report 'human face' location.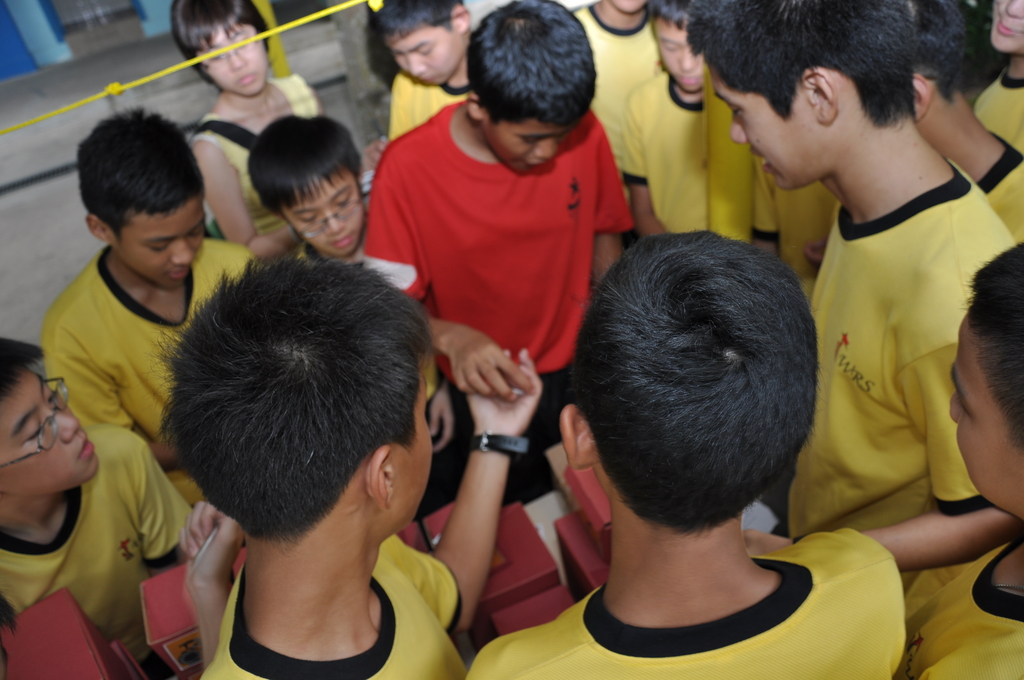
Report: select_region(203, 22, 264, 90).
